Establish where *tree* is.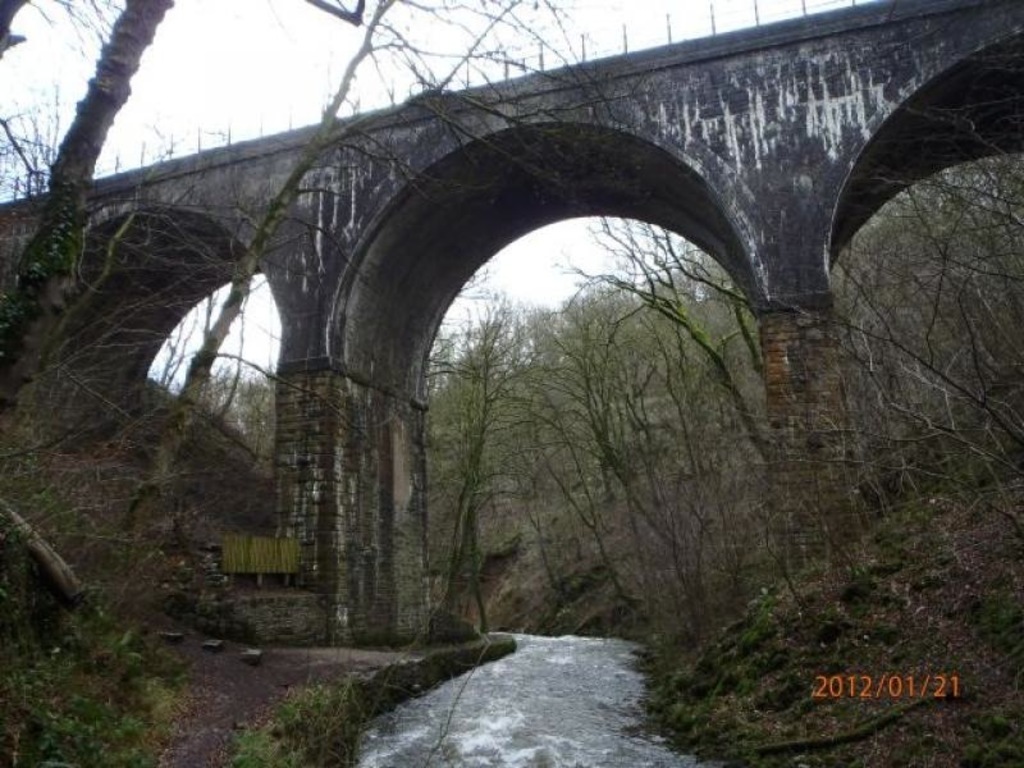
Established at 12:0:273:413.
